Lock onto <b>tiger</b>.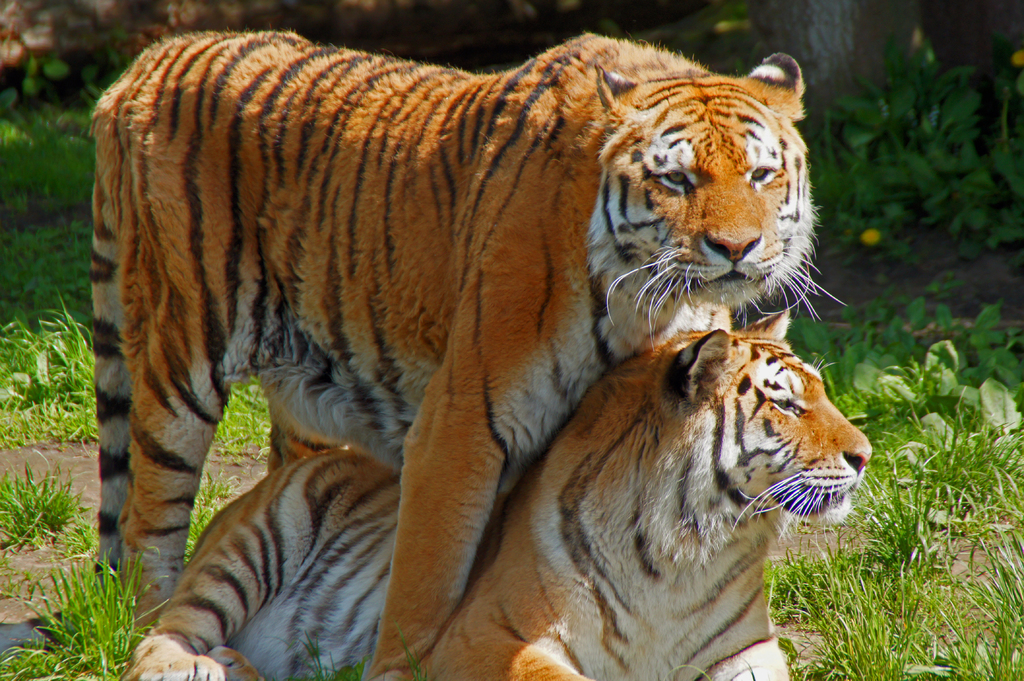
Locked: bbox=[94, 32, 846, 680].
